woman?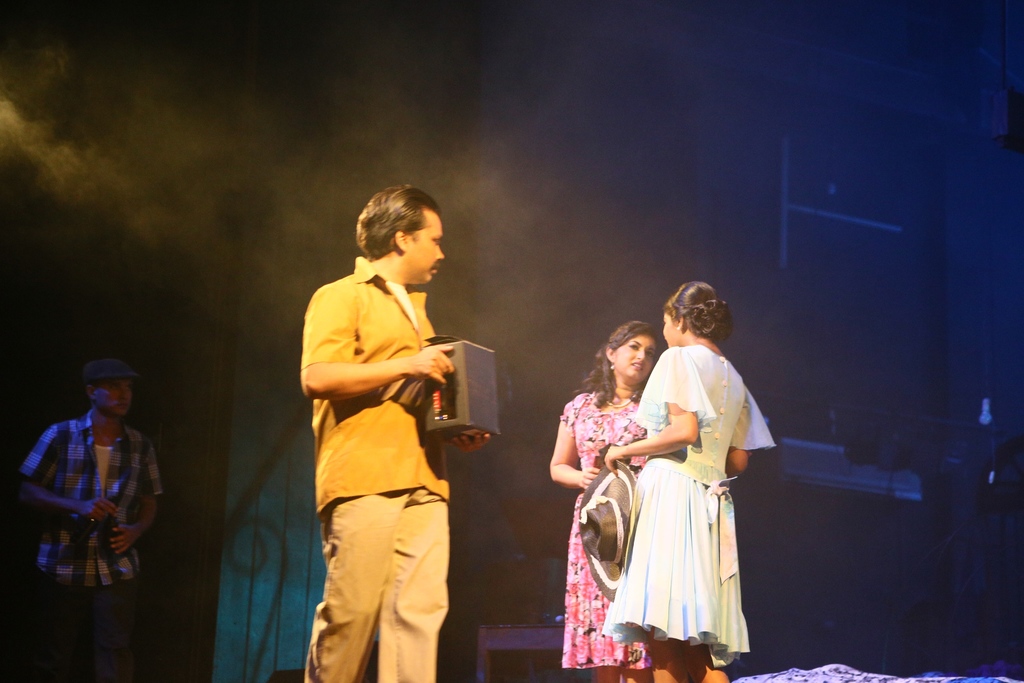
BBox(608, 277, 771, 682)
